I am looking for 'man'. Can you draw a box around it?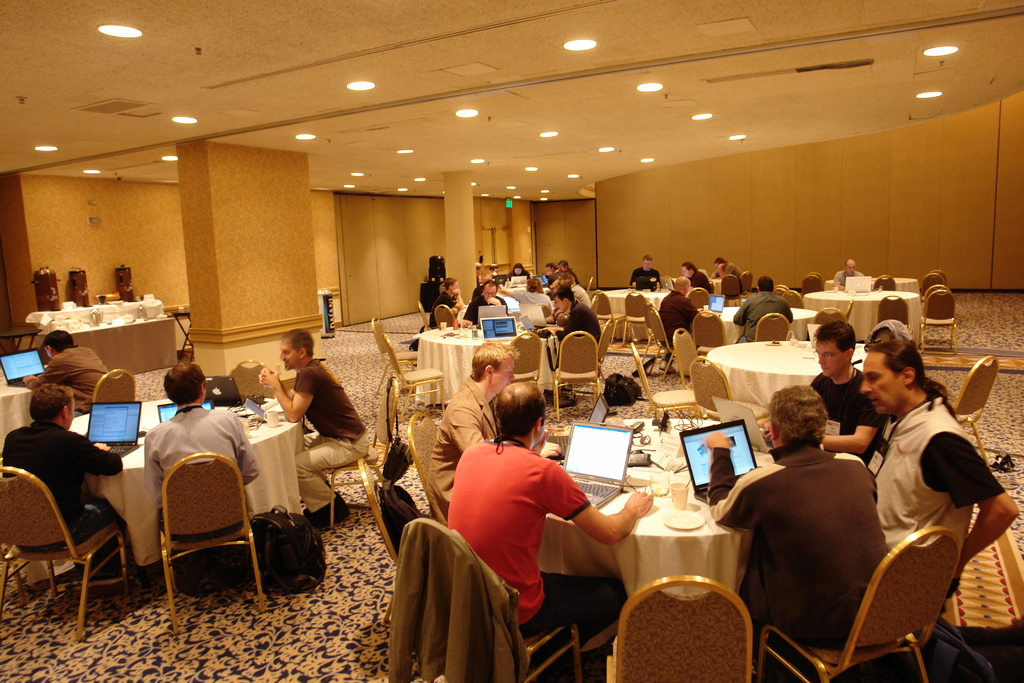
Sure, the bounding box is detection(726, 366, 929, 657).
